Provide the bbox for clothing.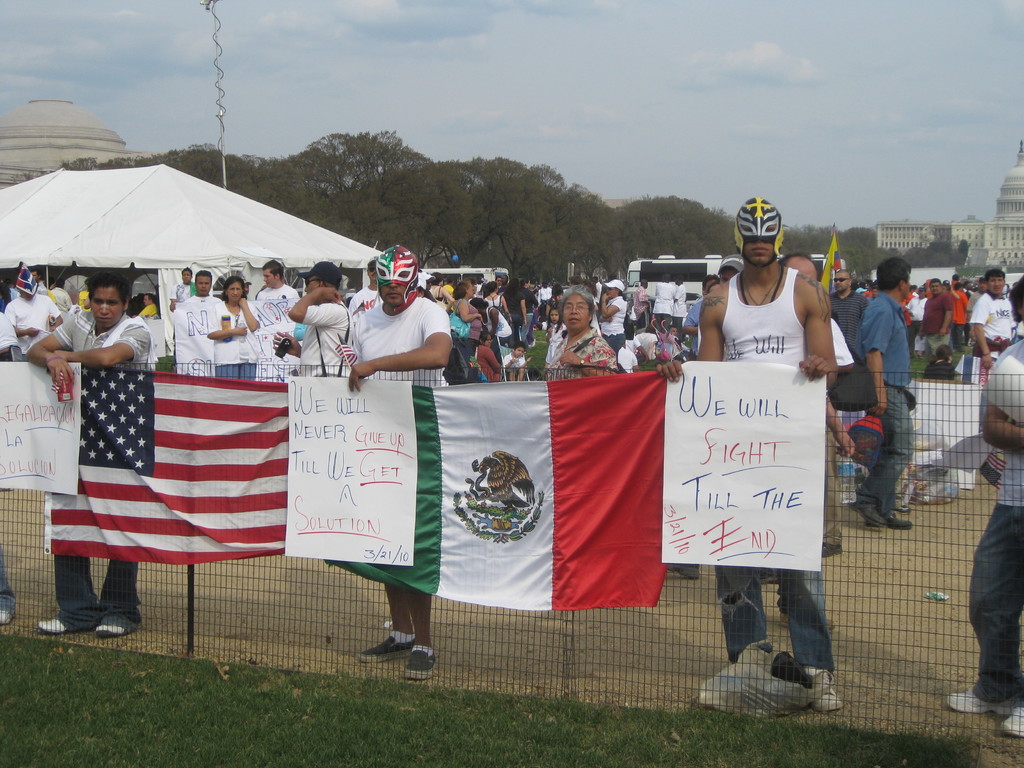
l=967, t=342, r=1023, b=726.
